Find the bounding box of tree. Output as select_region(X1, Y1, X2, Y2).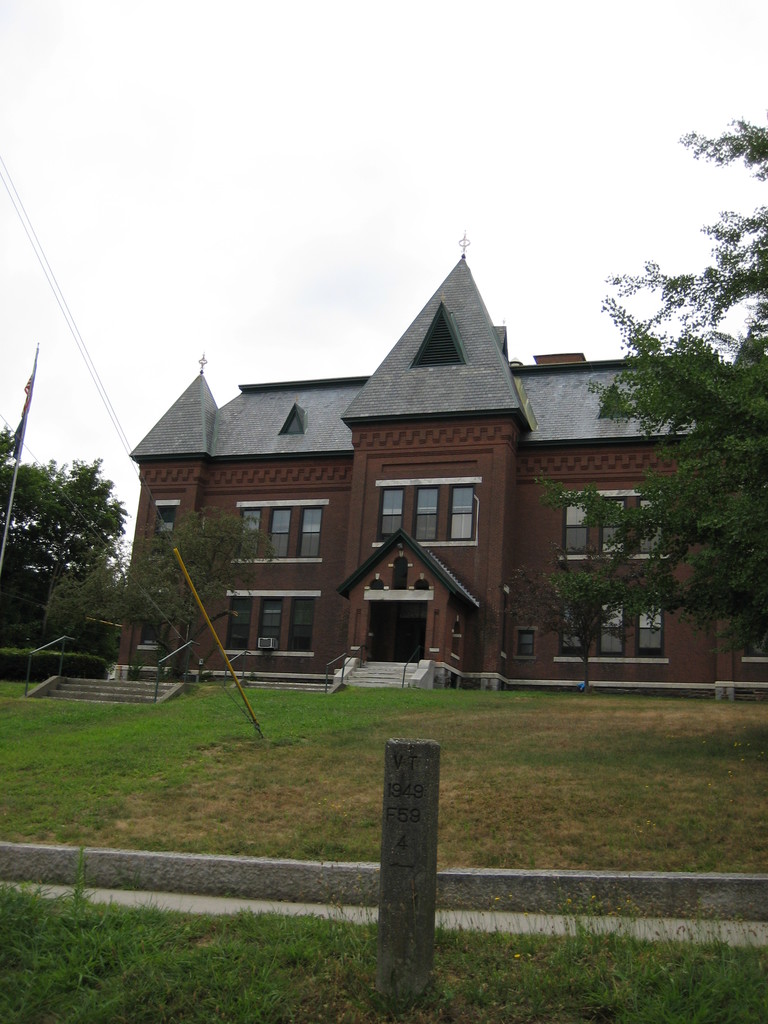
select_region(579, 111, 767, 636).
